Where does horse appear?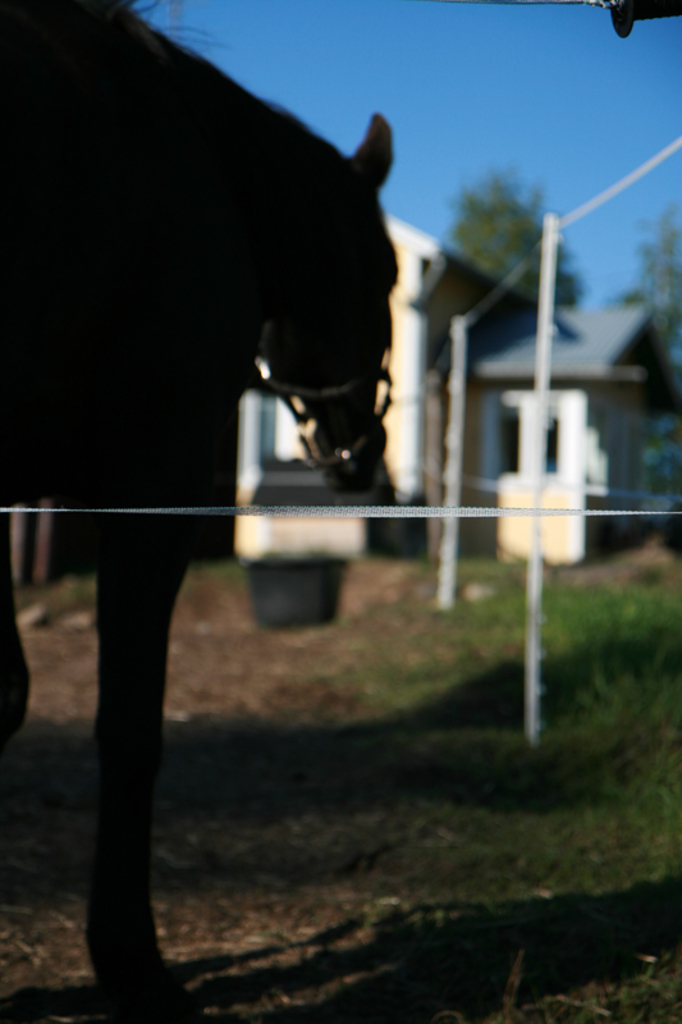
Appears at {"left": 0, "top": 0, "right": 407, "bottom": 1023}.
